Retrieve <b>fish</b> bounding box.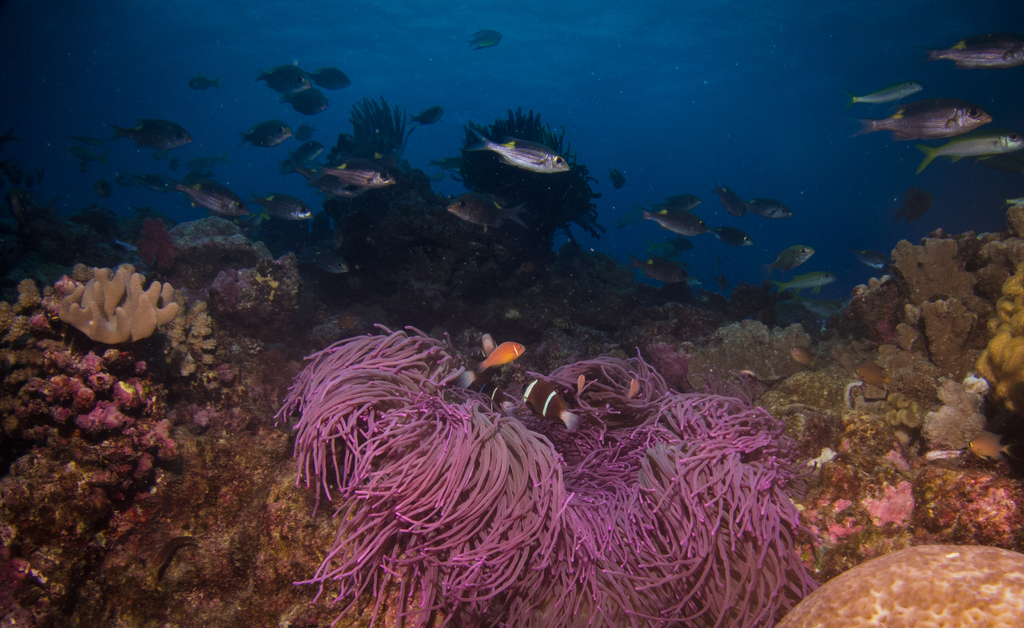
Bounding box: left=769, top=244, right=813, bottom=270.
